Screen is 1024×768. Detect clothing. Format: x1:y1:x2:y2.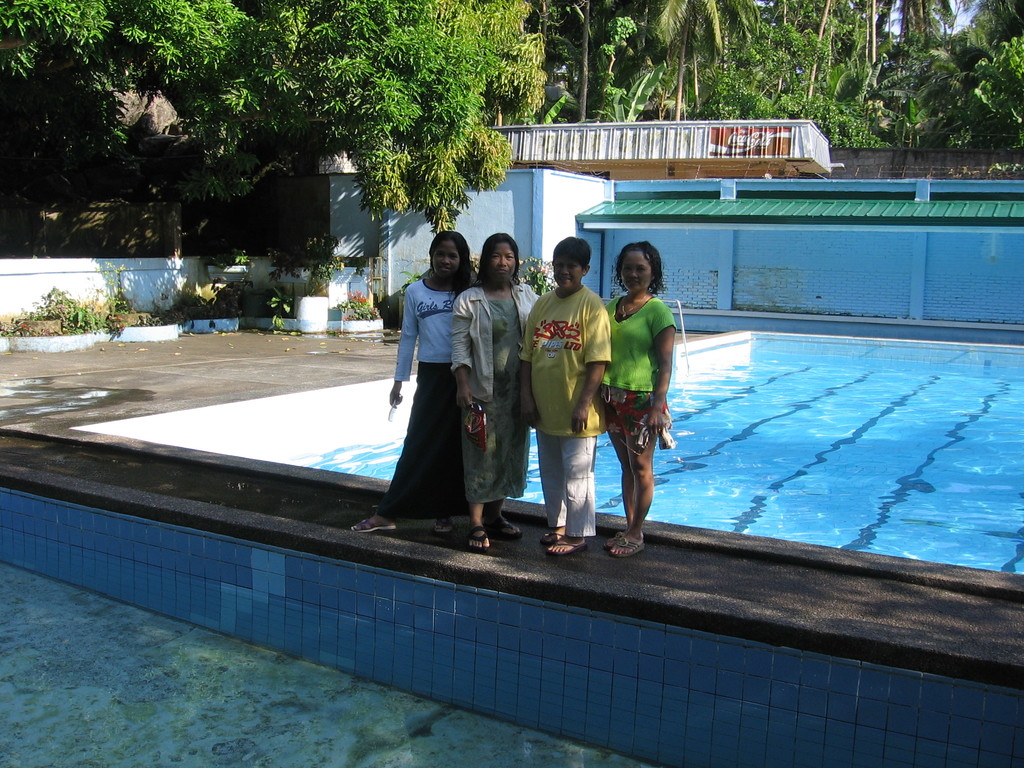
440:275:557:481.
